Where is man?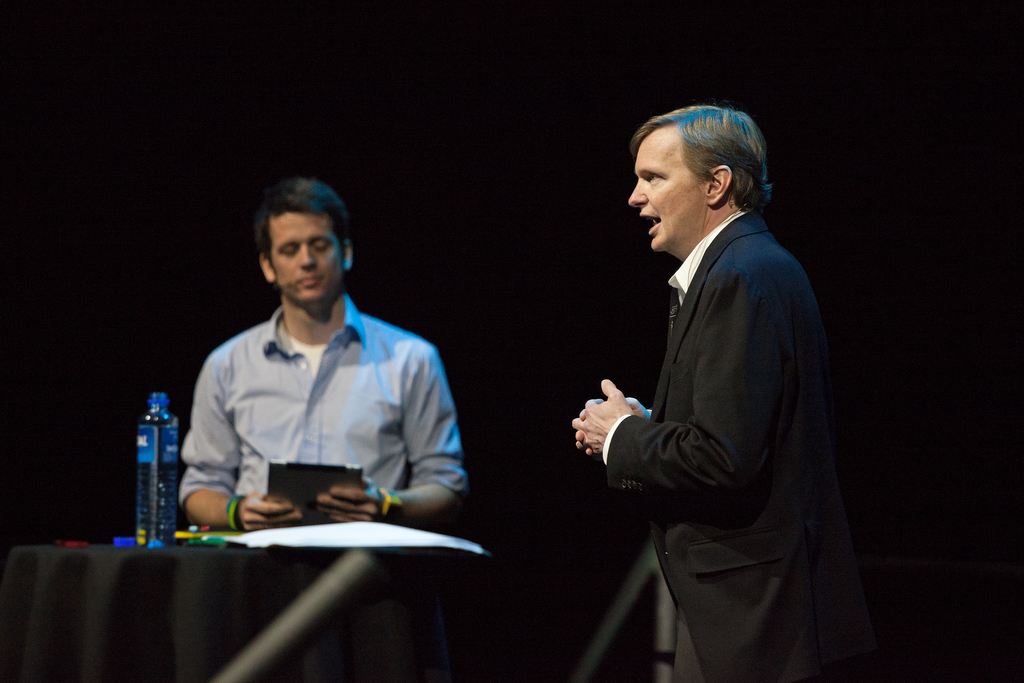
(572,103,879,682).
